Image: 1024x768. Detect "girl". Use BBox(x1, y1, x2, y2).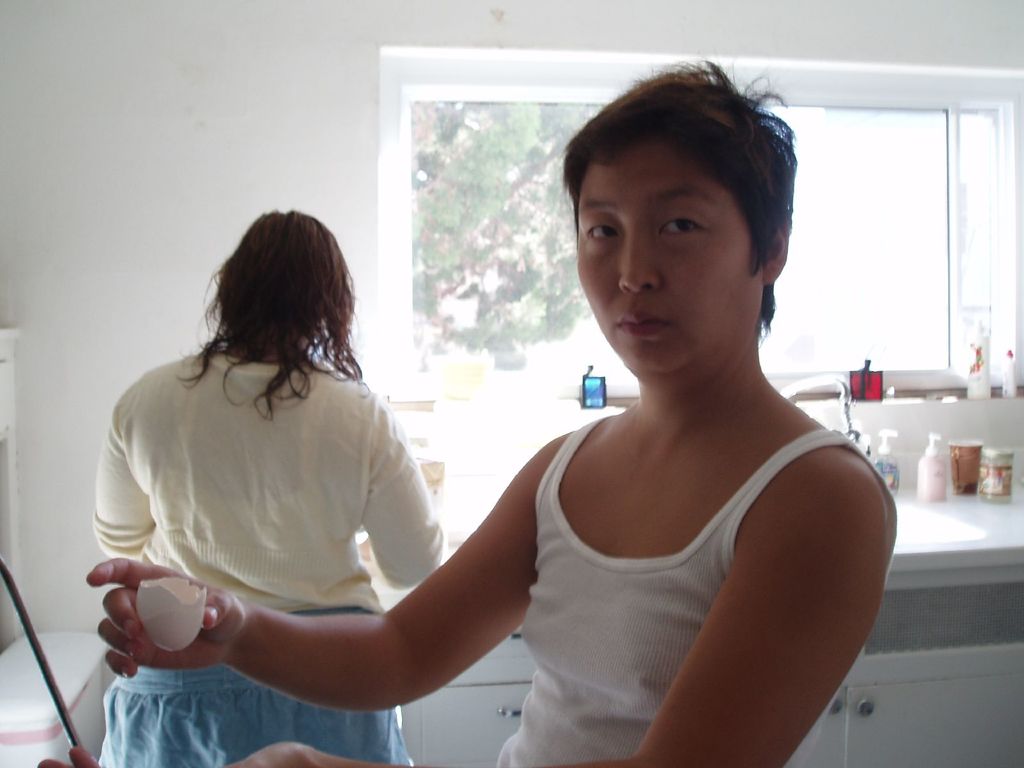
BBox(88, 64, 892, 767).
